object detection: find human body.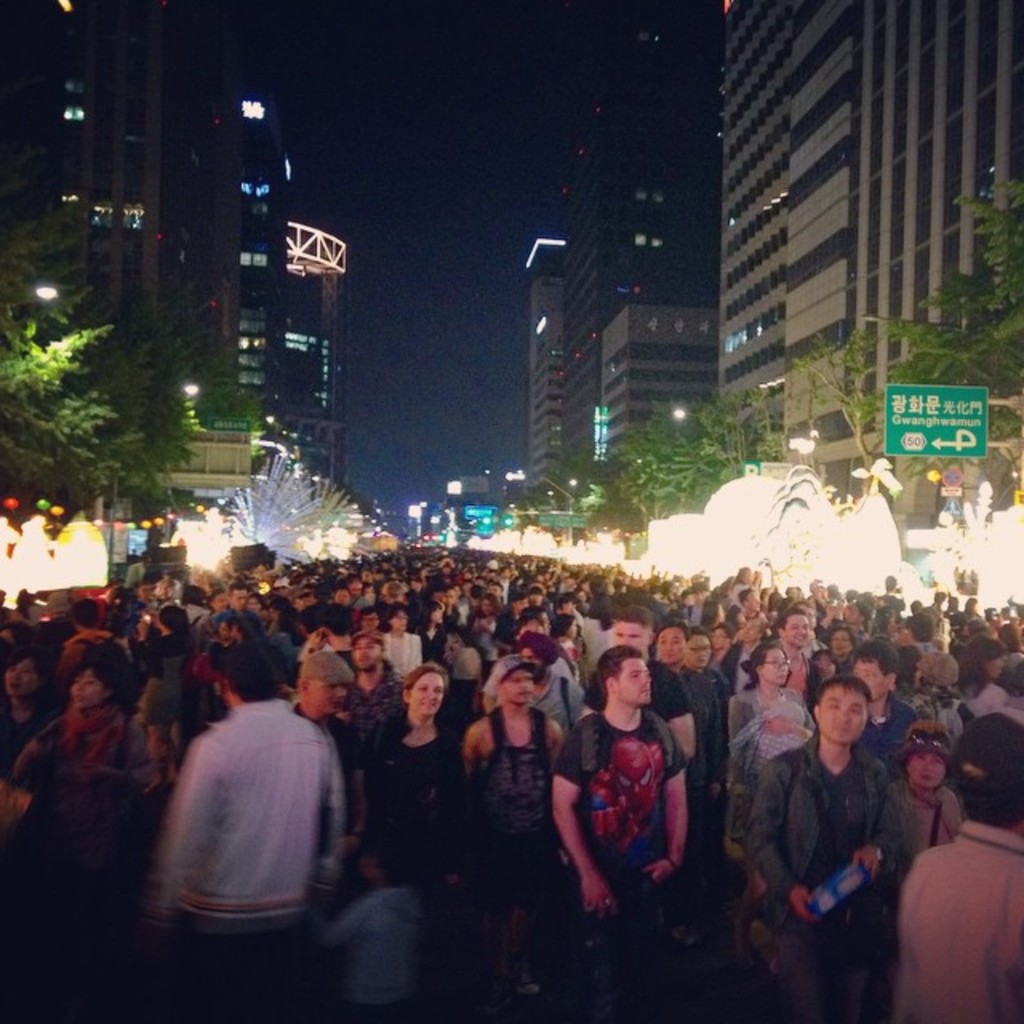
locate(550, 654, 726, 1013).
